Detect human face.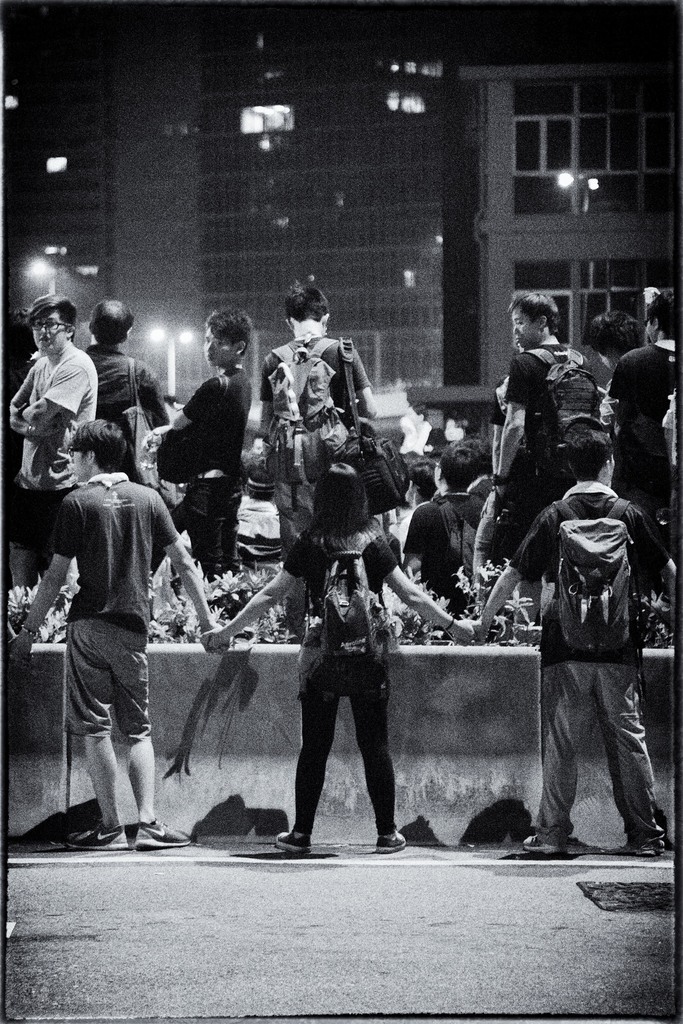
Detected at locate(511, 310, 539, 350).
